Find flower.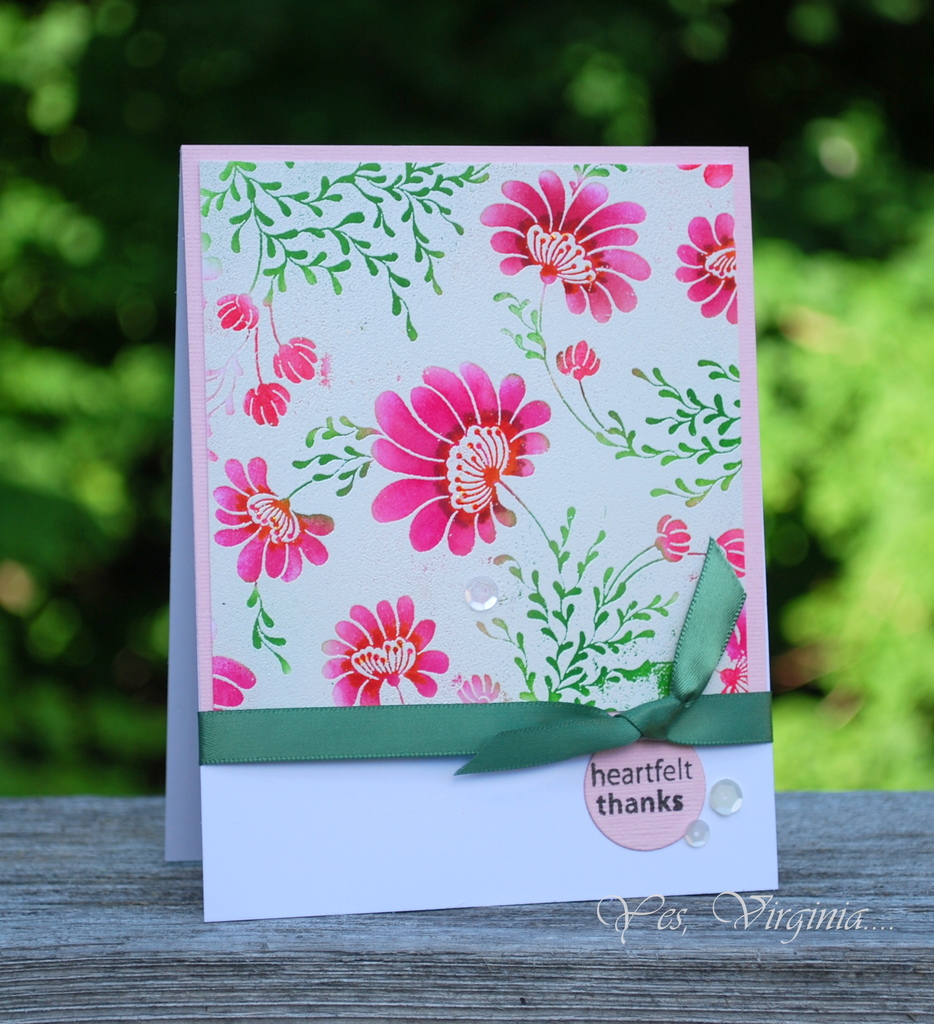
213,285,260,333.
